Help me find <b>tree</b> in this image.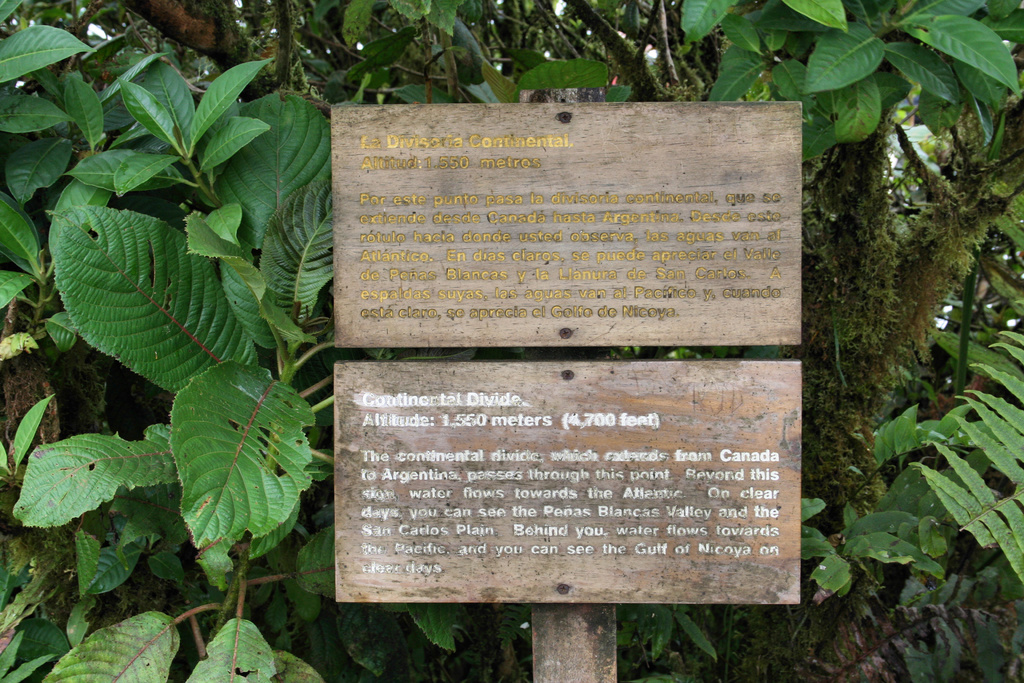
Found it: <region>0, 0, 1023, 682</region>.
